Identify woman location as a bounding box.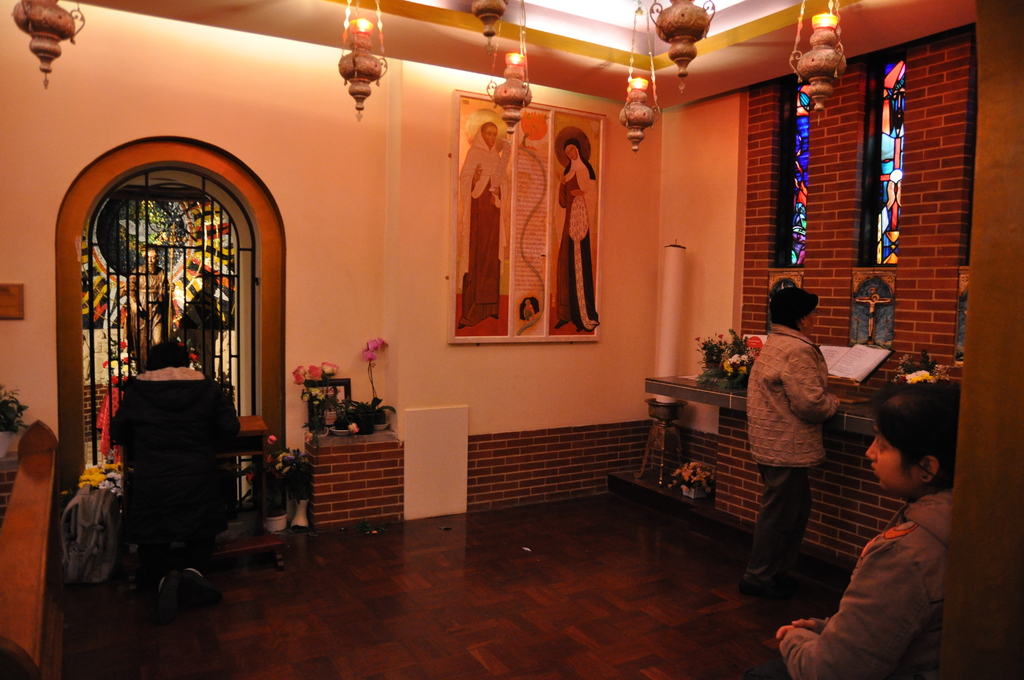
<box>775,382,963,679</box>.
